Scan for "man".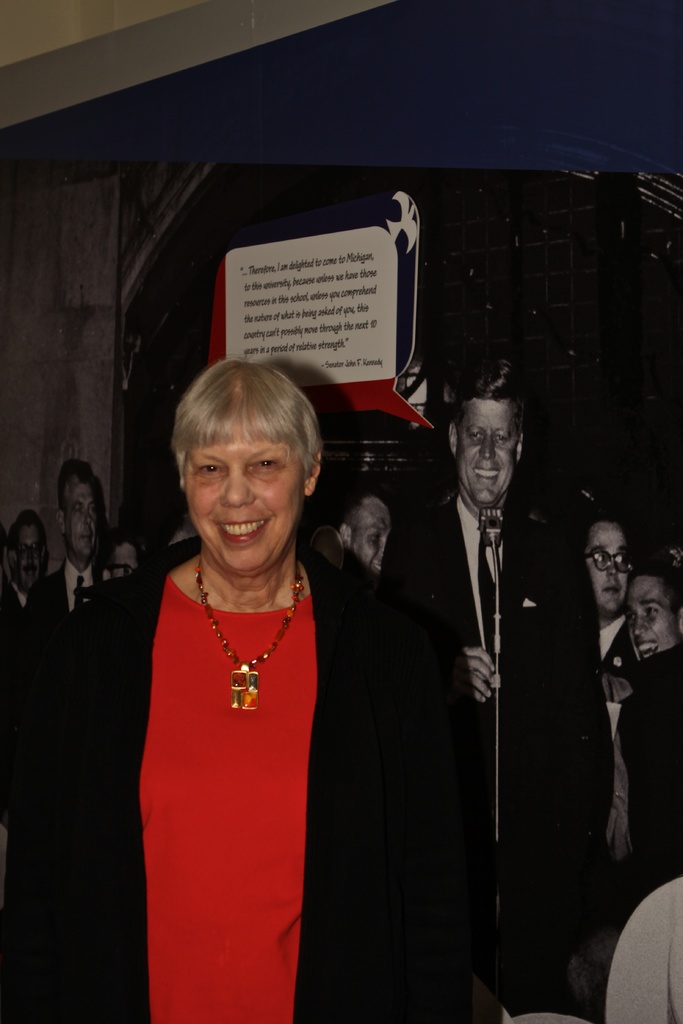
Scan result: left=381, top=357, right=605, bottom=1023.
